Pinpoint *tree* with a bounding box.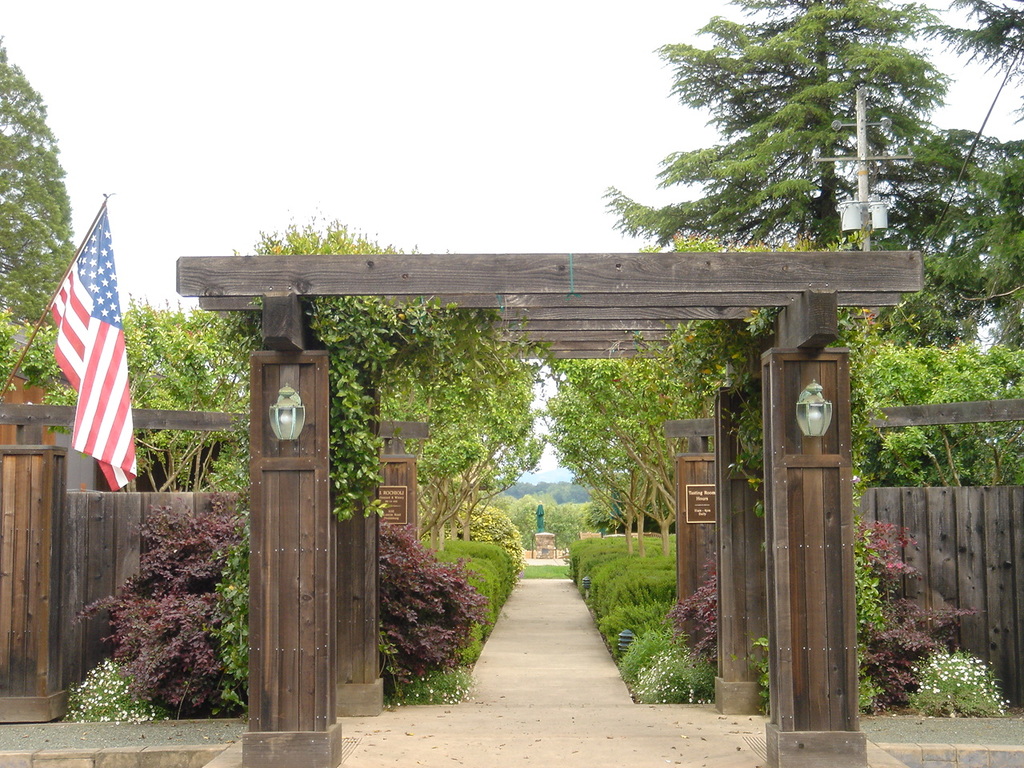
(898, 0, 1023, 118).
